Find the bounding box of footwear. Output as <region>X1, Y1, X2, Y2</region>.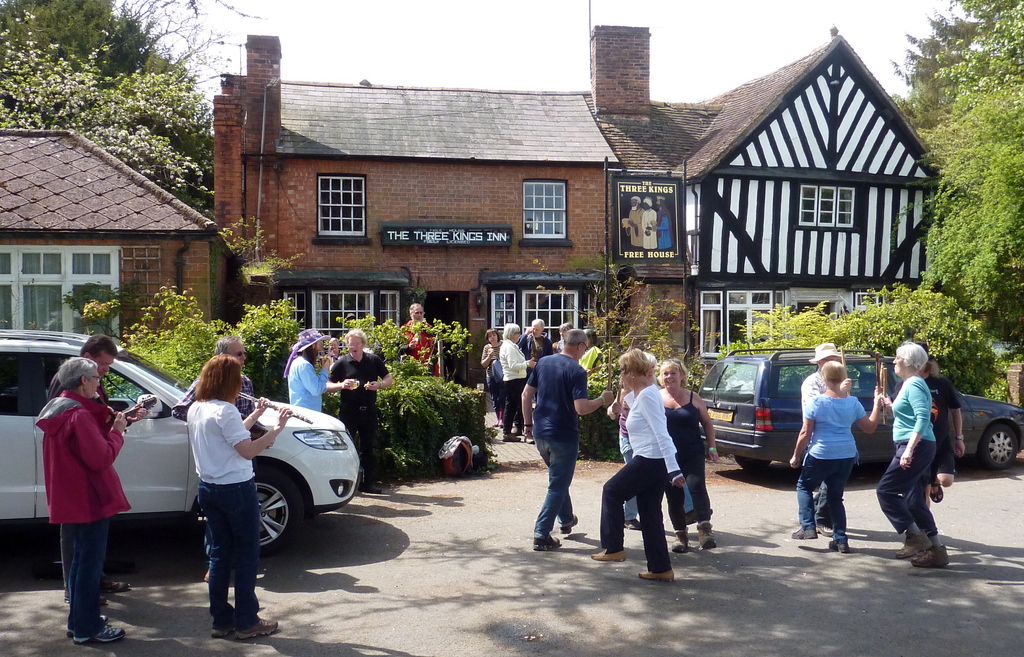
<region>898, 530, 933, 558</region>.
